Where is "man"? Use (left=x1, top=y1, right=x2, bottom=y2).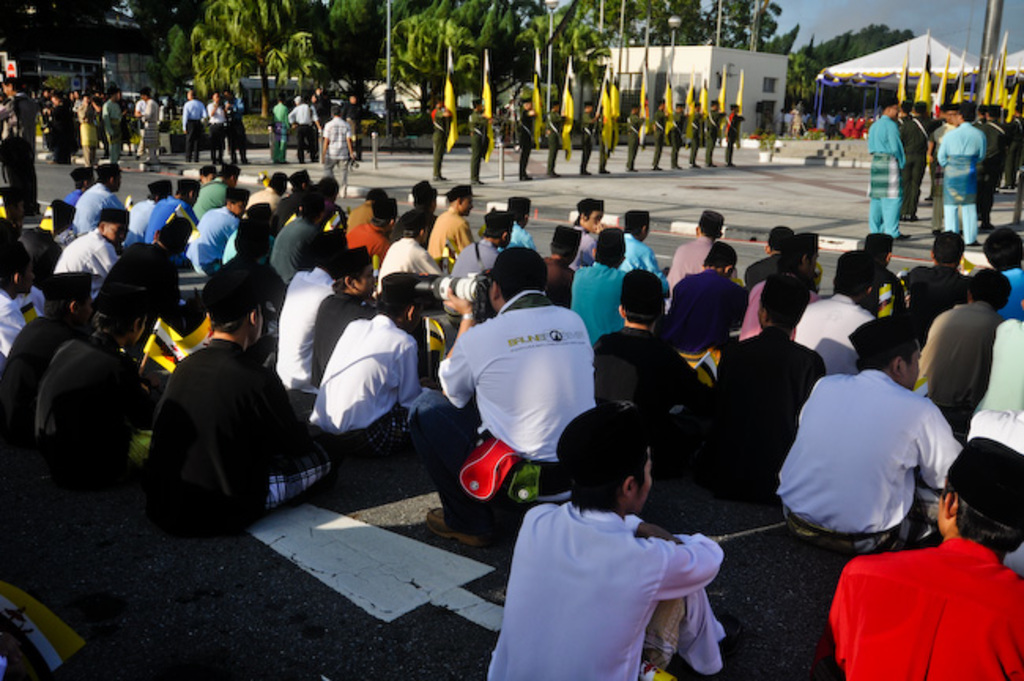
(left=345, top=95, right=377, bottom=139).
